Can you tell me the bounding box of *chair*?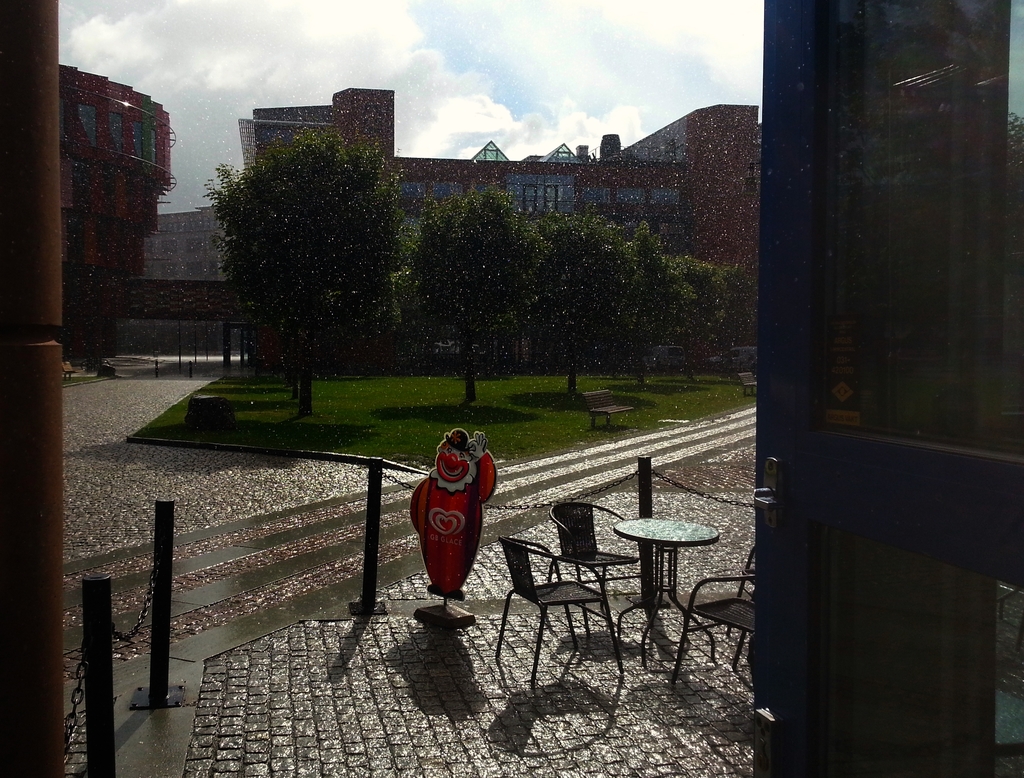
x1=678 y1=544 x2=760 y2=694.
